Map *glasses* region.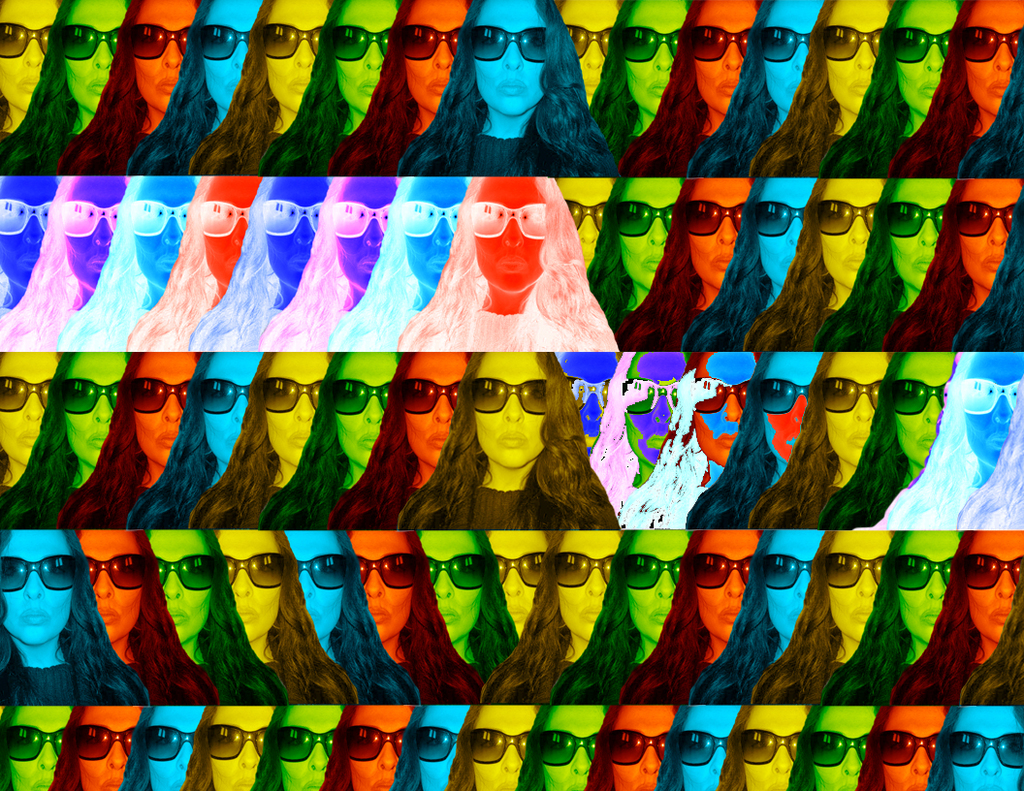
Mapped to select_region(611, 201, 688, 239).
